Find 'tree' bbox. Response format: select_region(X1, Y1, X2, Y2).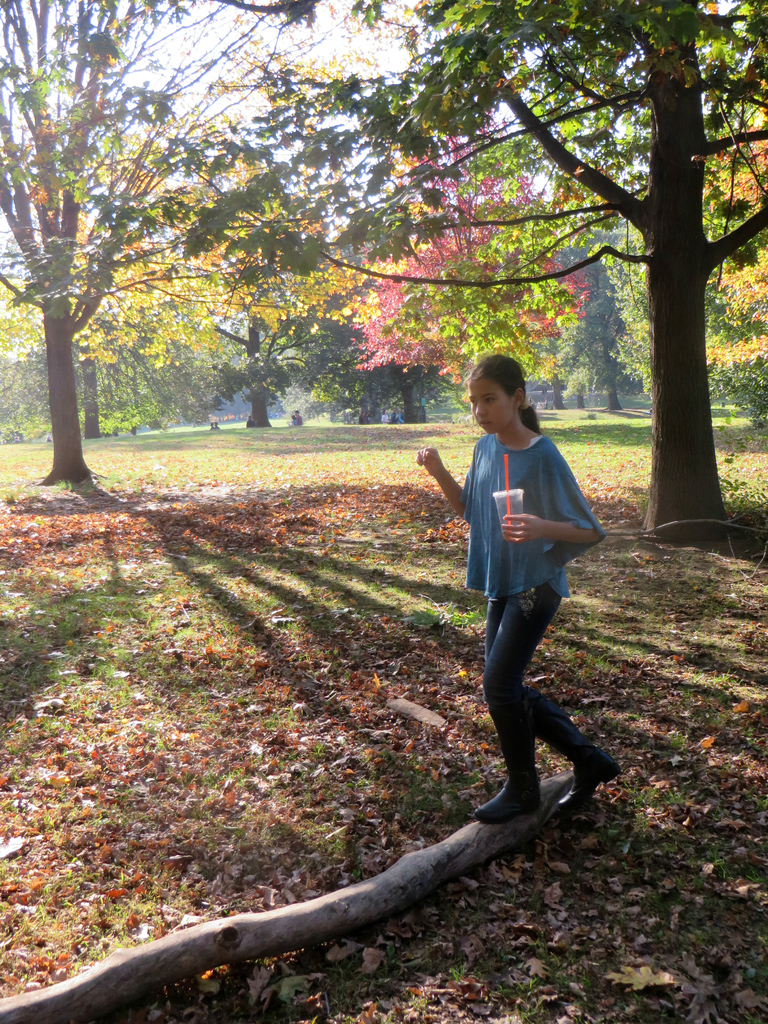
select_region(359, 166, 570, 426).
